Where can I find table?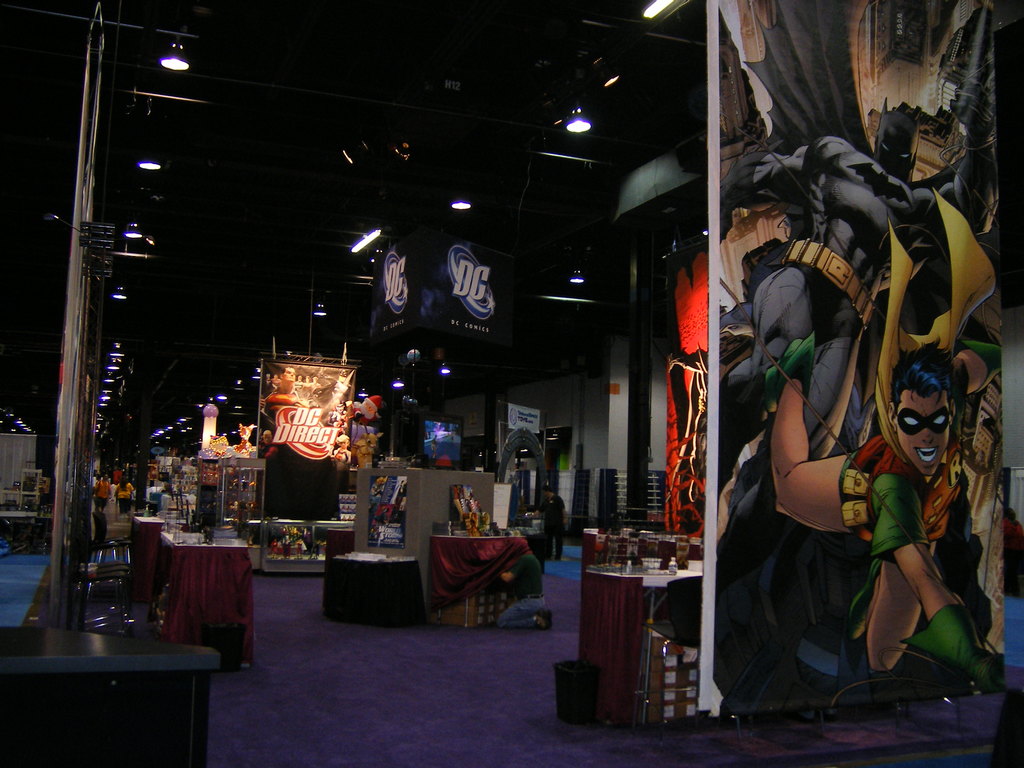
You can find it at left=584, top=559, right=703, bottom=724.
